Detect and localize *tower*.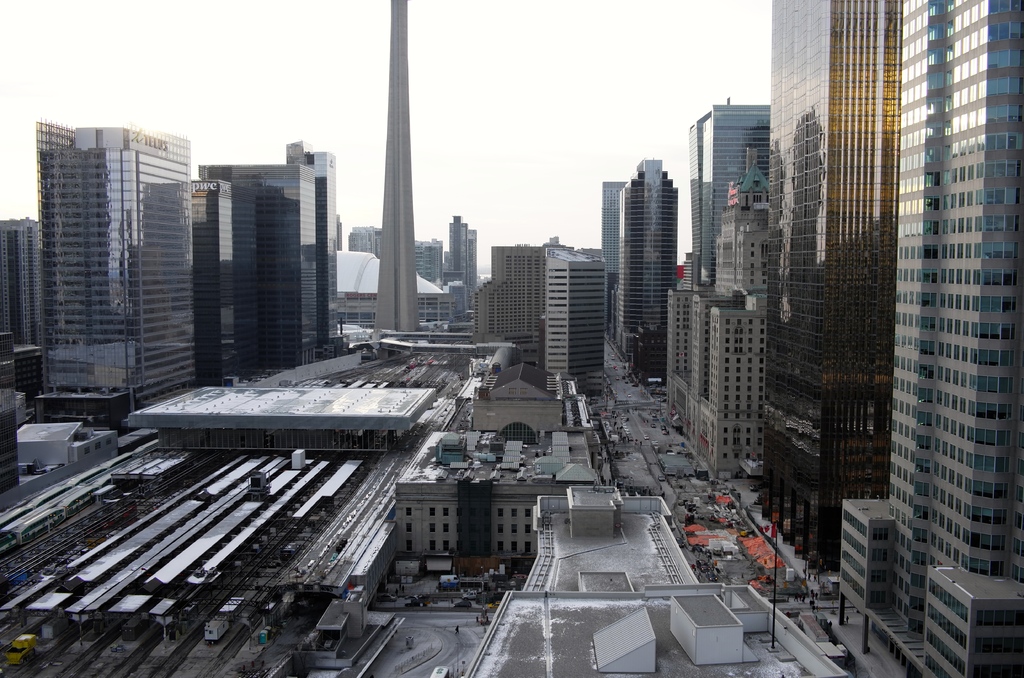
Localized at x1=40 y1=122 x2=185 y2=400.
